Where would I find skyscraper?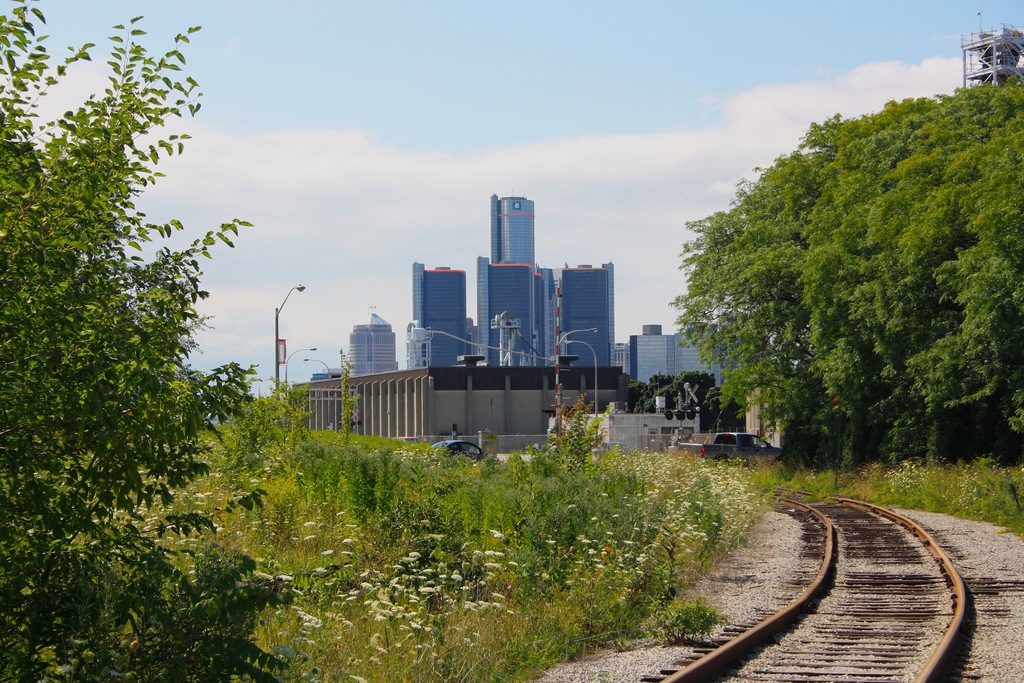
At x1=411, y1=265, x2=466, y2=370.
